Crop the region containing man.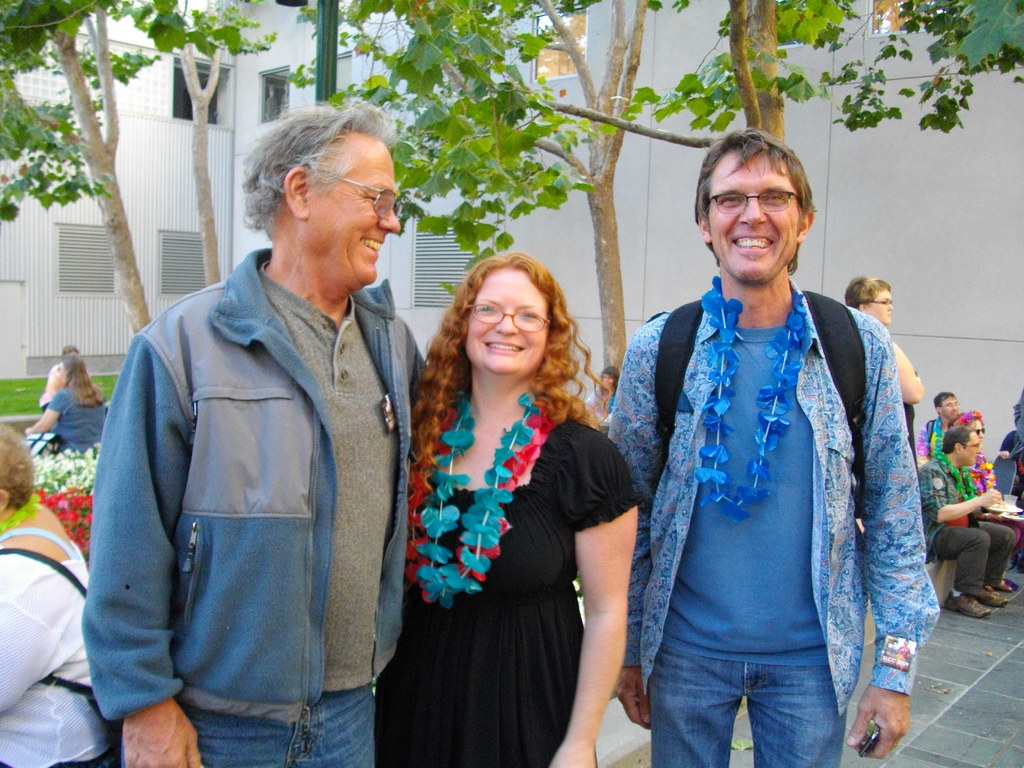
Crop region: detection(604, 124, 940, 767).
